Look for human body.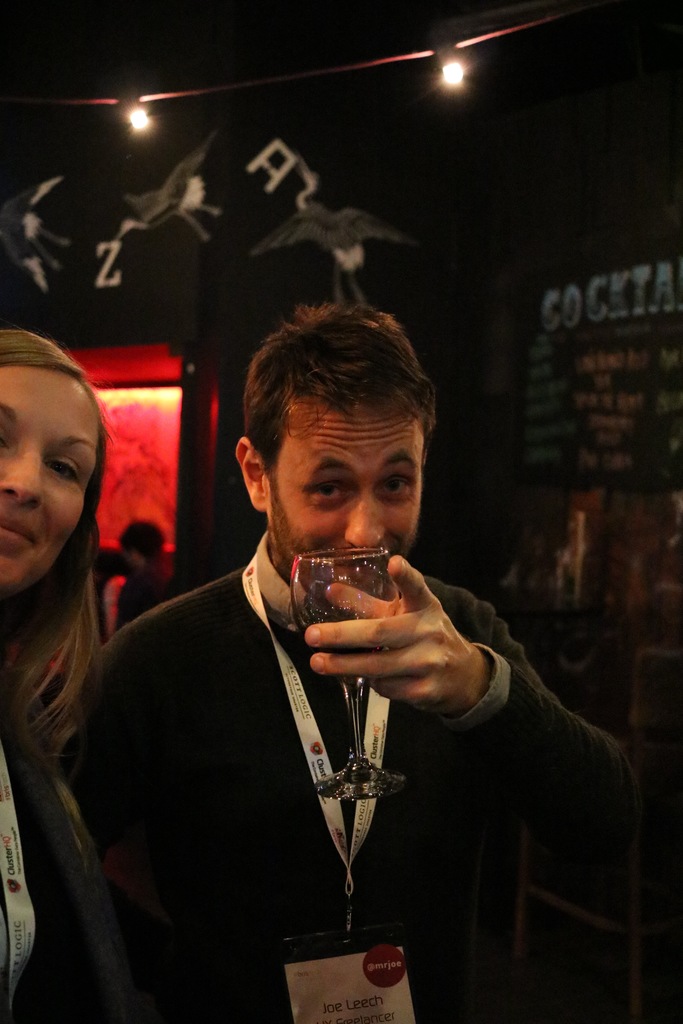
Found: box(70, 310, 562, 1004).
